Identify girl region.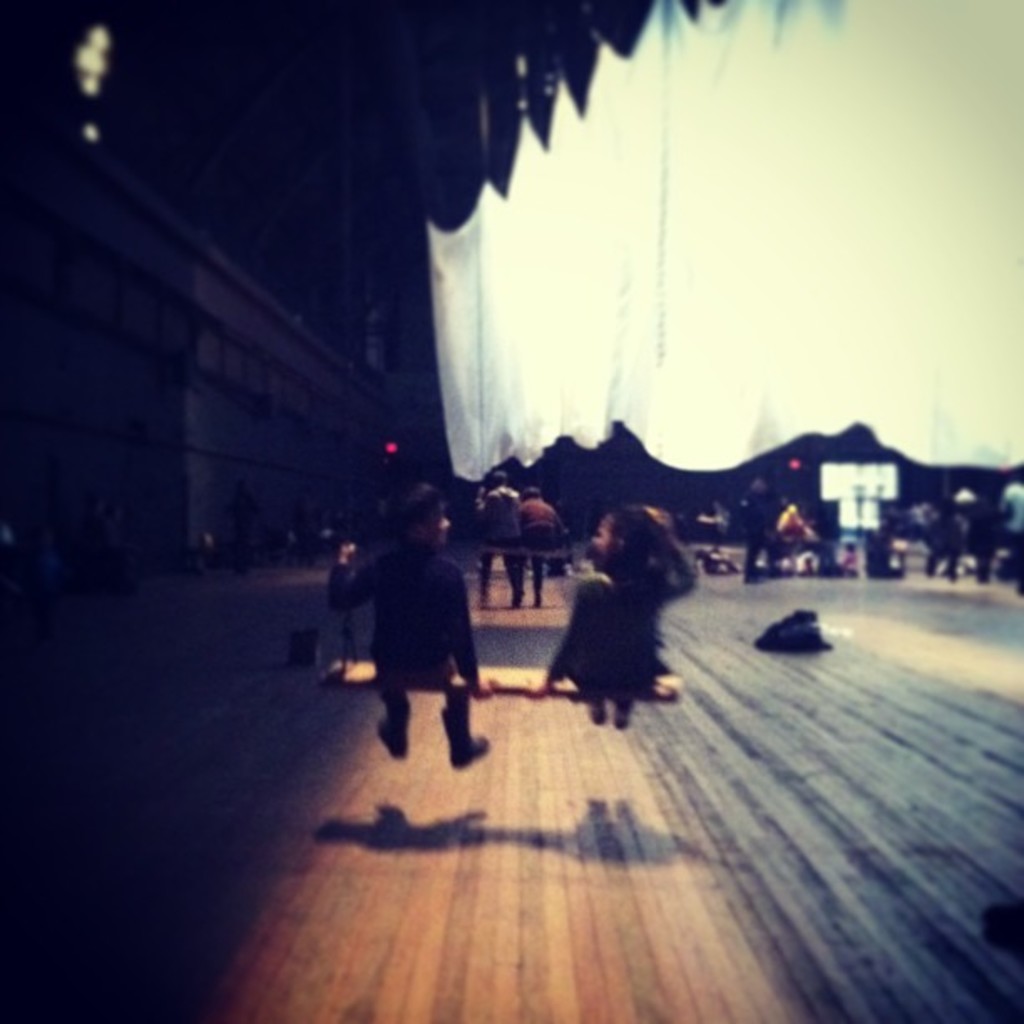
Region: box=[529, 504, 698, 731].
